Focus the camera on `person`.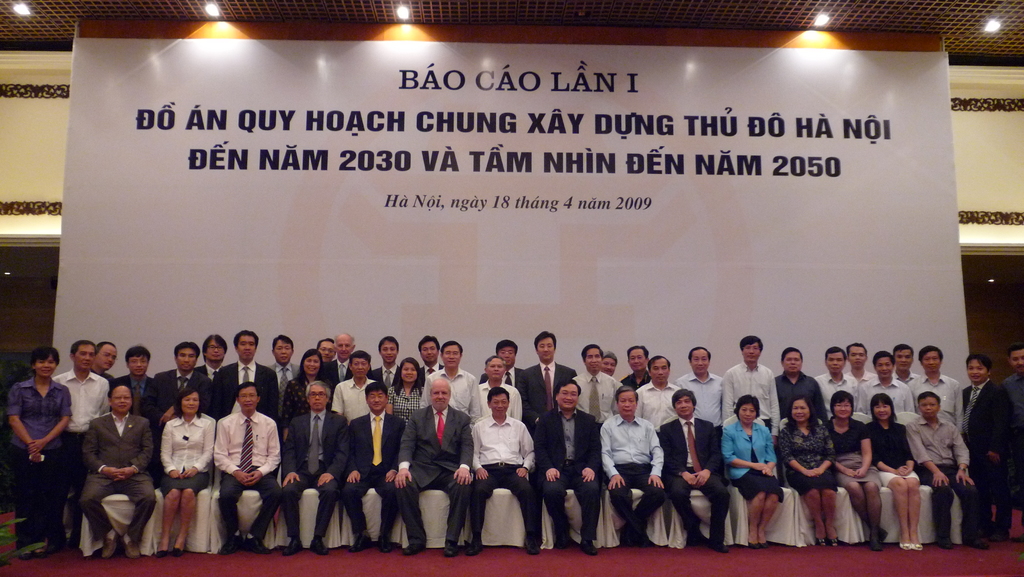
Focus region: 864,393,920,548.
